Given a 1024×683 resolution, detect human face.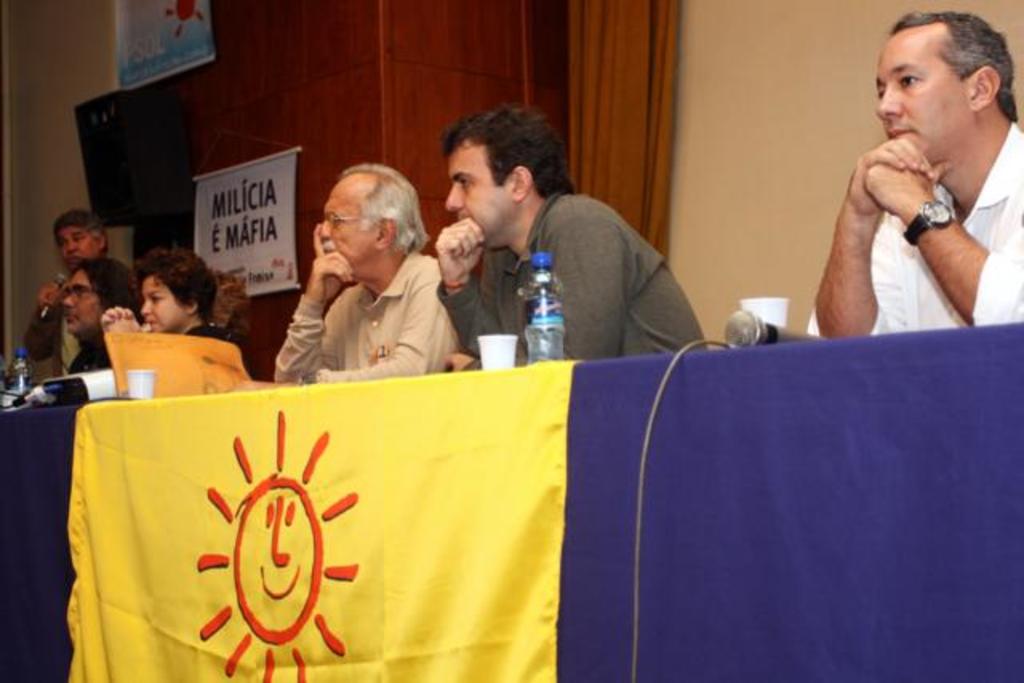
left=318, top=186, right=376, bottom=269.
